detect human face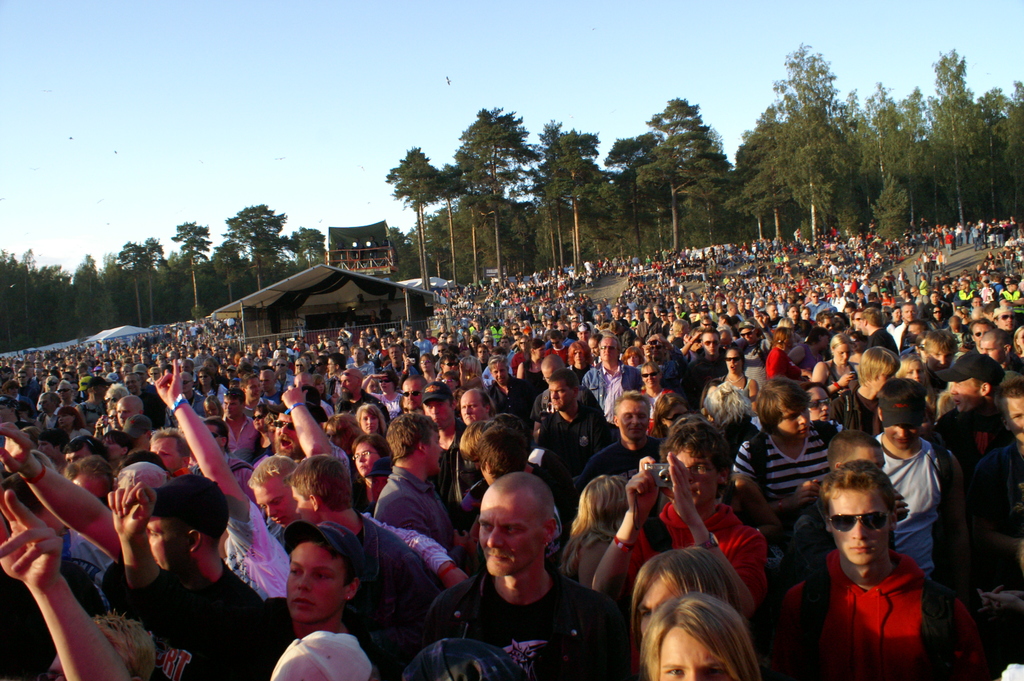
region(826, 482, 891, 564)
